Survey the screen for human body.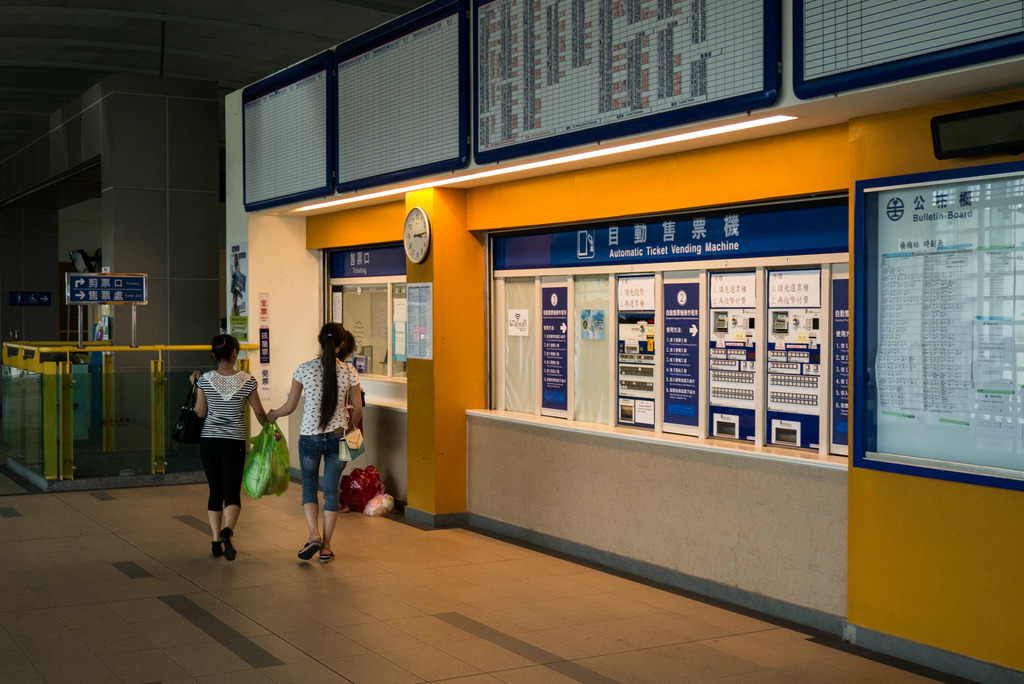
Survey found: bbox=(258, 326, 375, 569).
